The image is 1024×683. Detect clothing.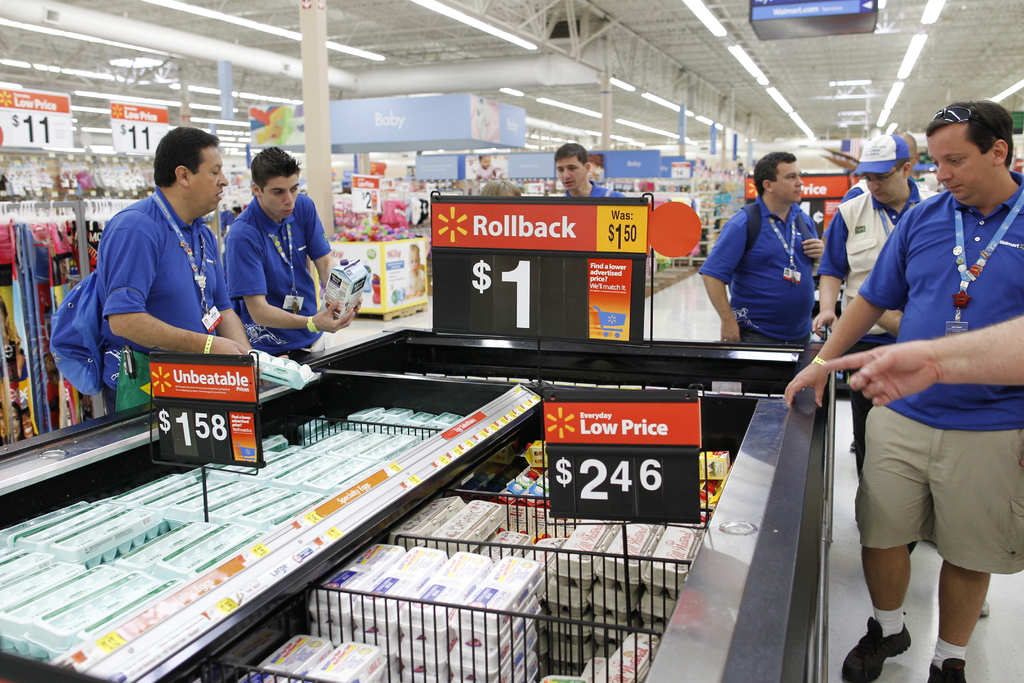
Detection: select_region(94, 183, 230, 409).
